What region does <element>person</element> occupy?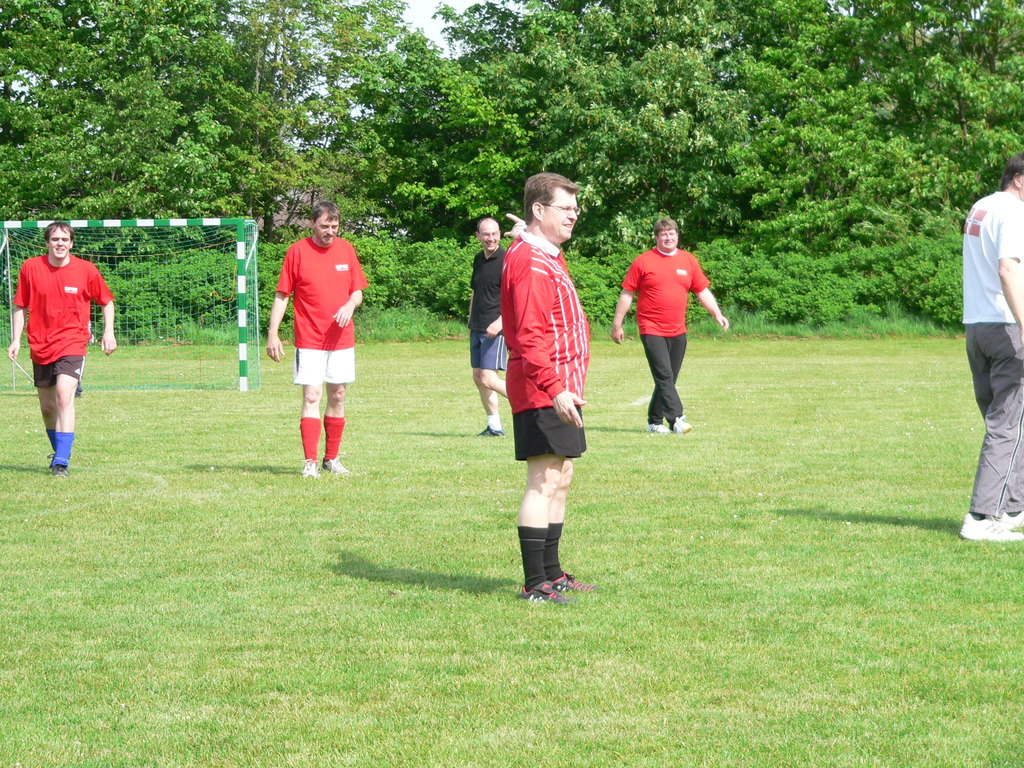
{"x1": 470, "y1": 216, "x2": 511, "y2": 437}.
